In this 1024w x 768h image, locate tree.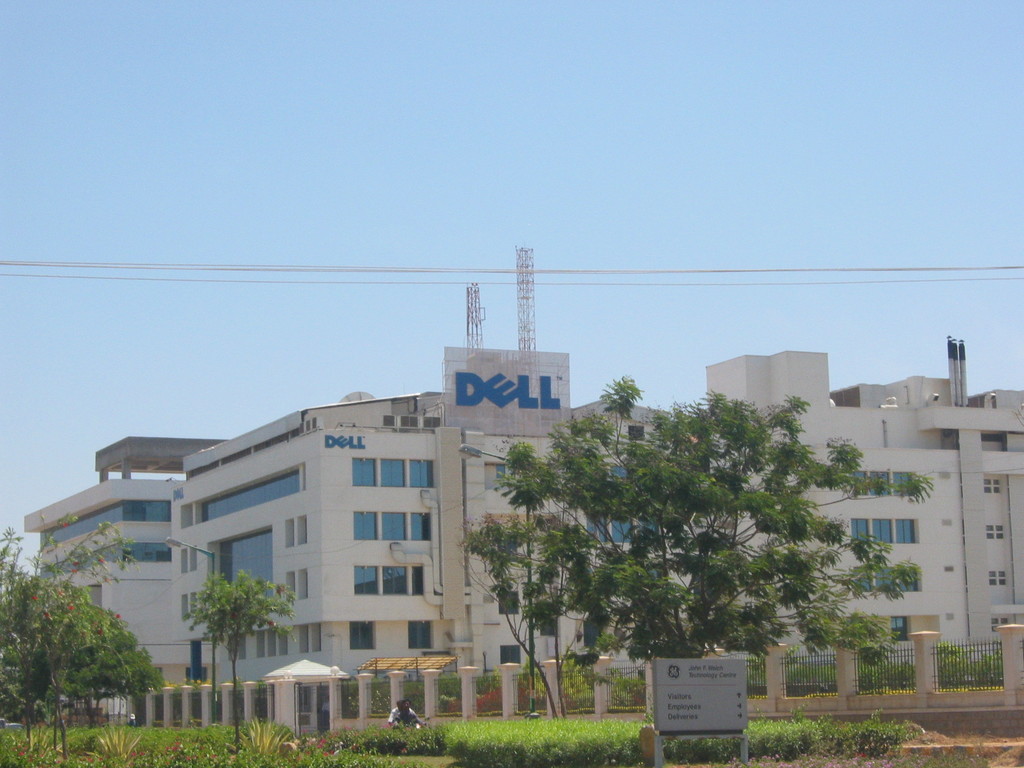
Bounding box: l=189, t=569, r=297, b=746.
